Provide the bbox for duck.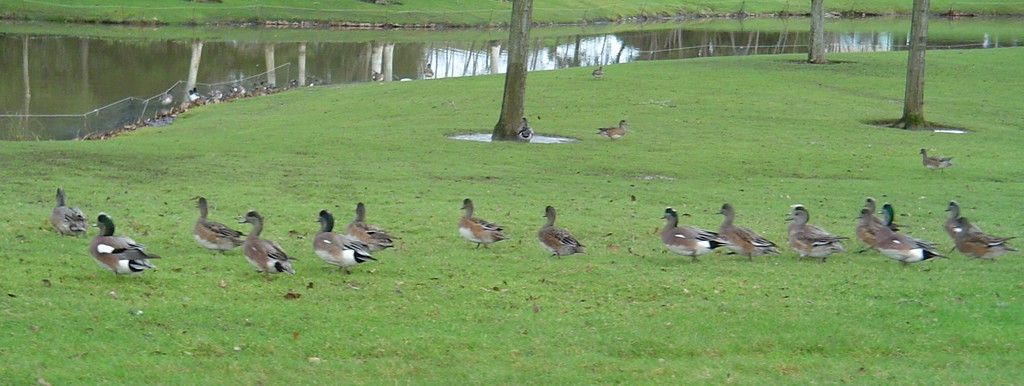
left=373, top=67, right=388, bottom=81.
